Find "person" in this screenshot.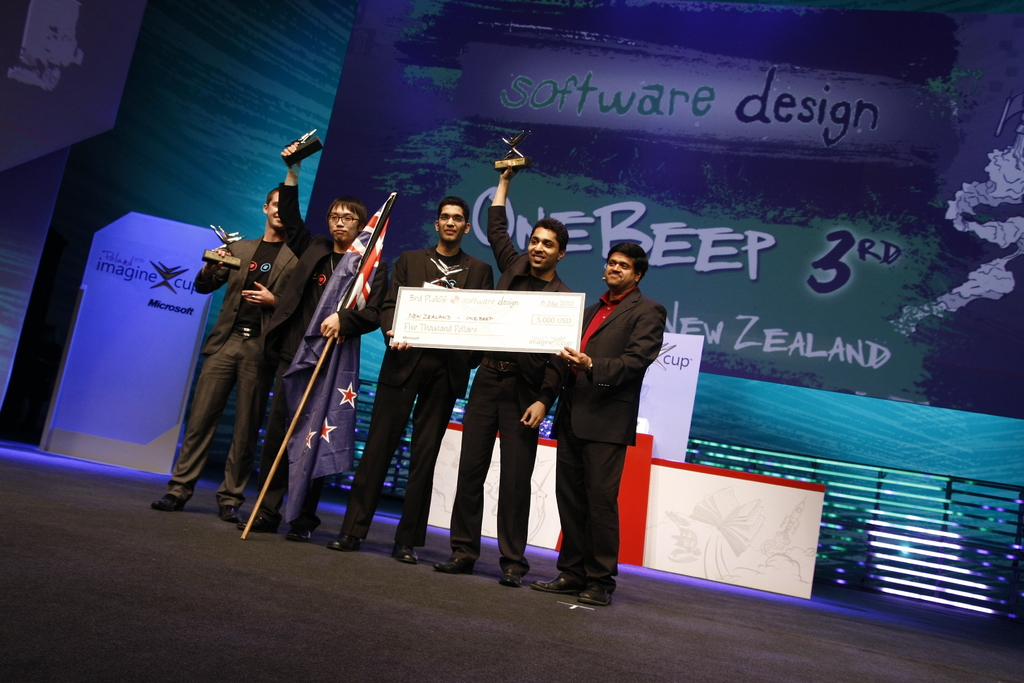
The bounding box for "person" is 479:132:586:597.
